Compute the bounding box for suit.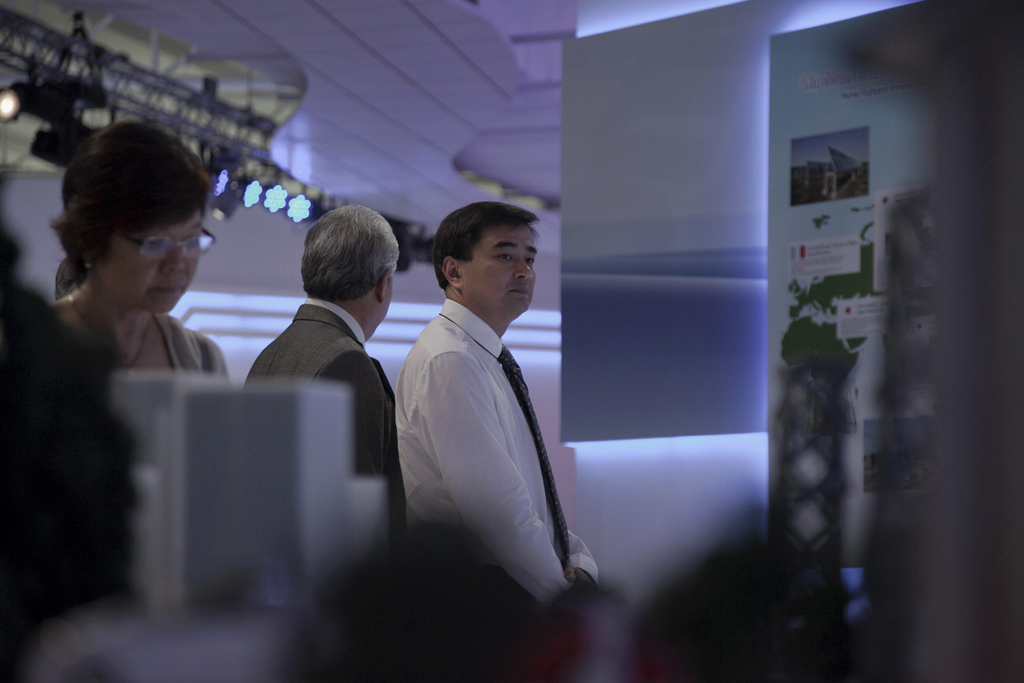
(394,297,598,601).
